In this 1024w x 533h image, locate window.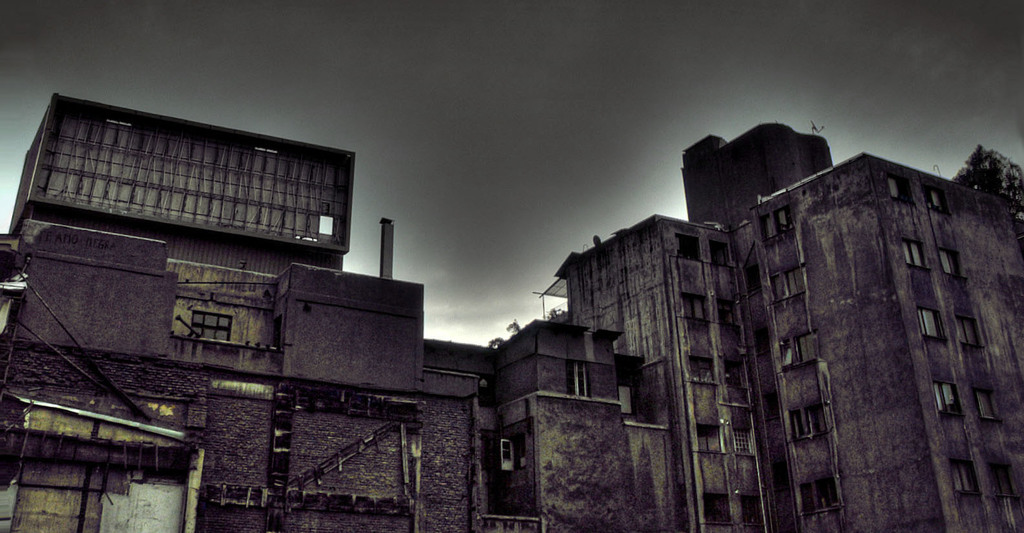
Bounding box: (left=987, top=461, right=1023, bottom=495).
